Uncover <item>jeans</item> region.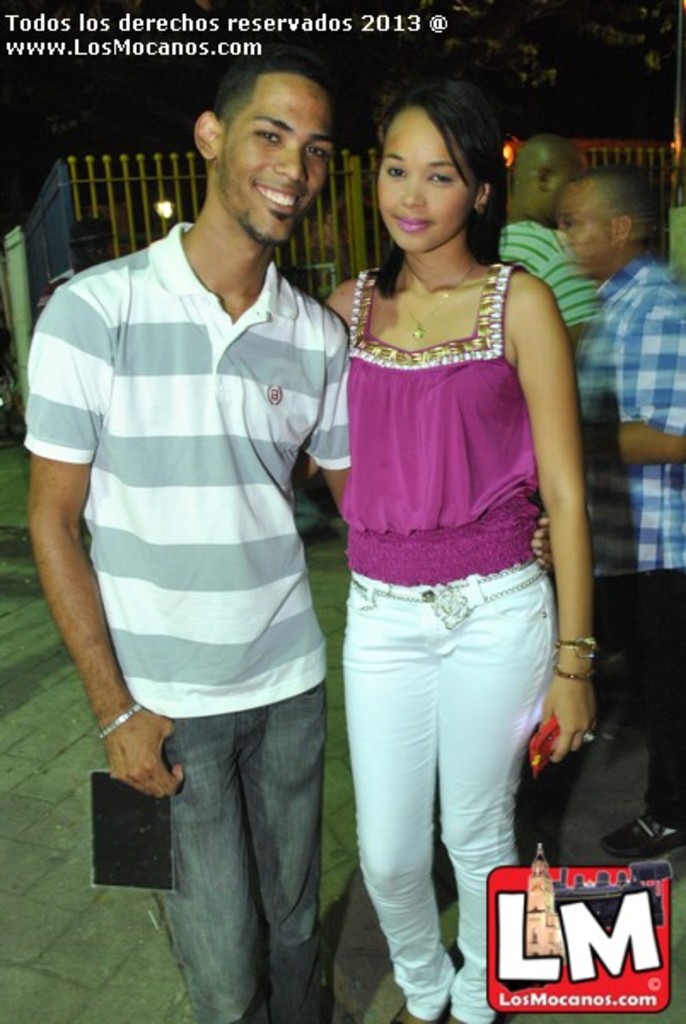
Uncovered: <bbox>338, 544, 549, 1022</bbox>.
